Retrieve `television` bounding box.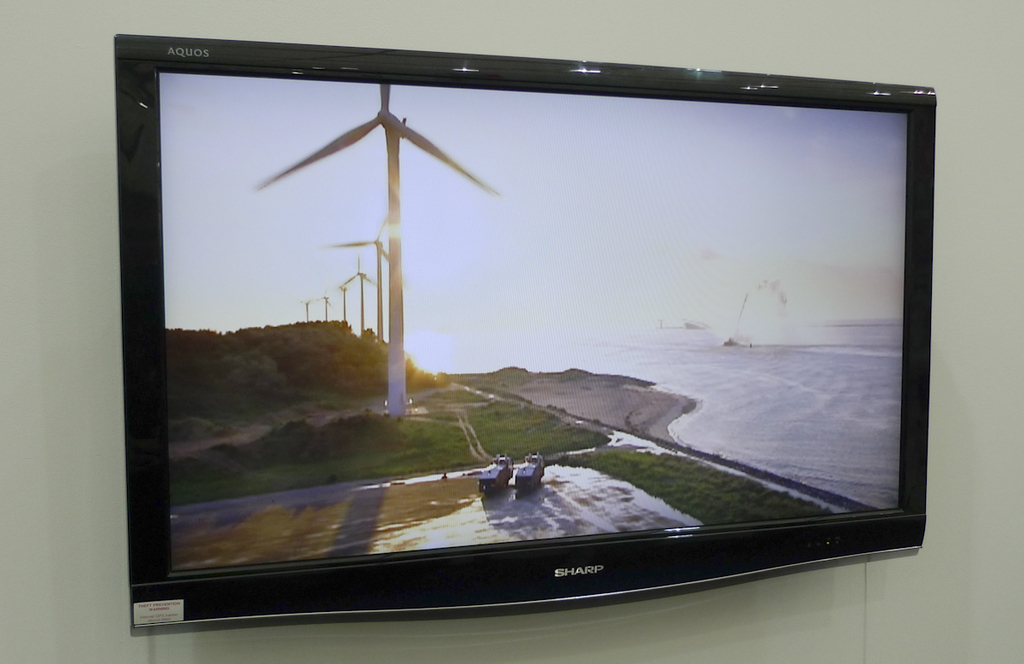
Bounding box: detection(119, 29, 934, 632).
